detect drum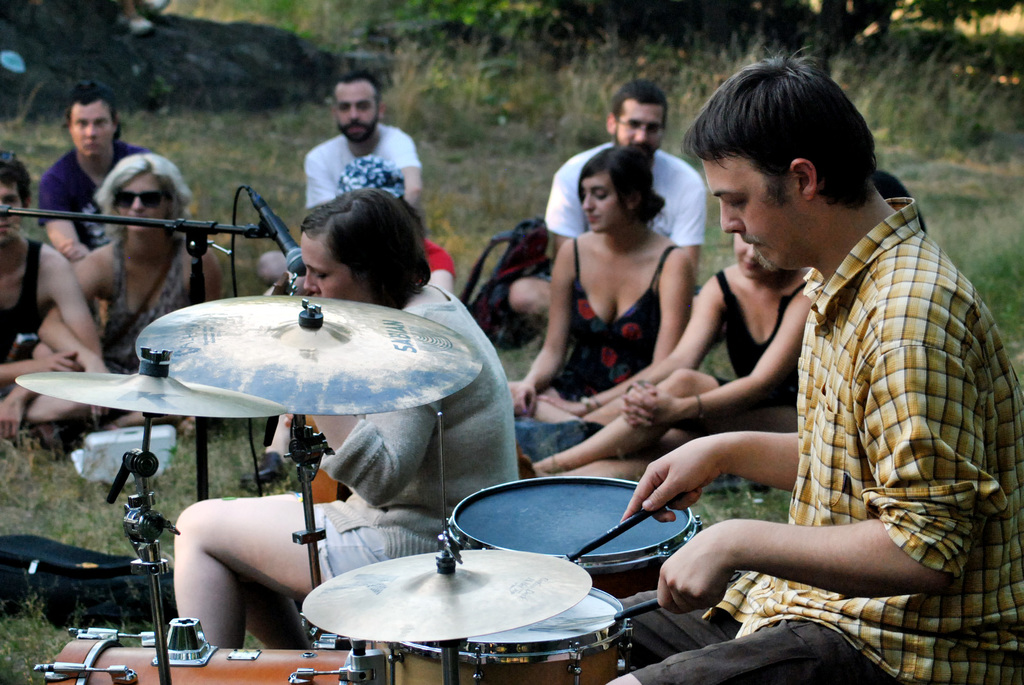
445 473 705 602
